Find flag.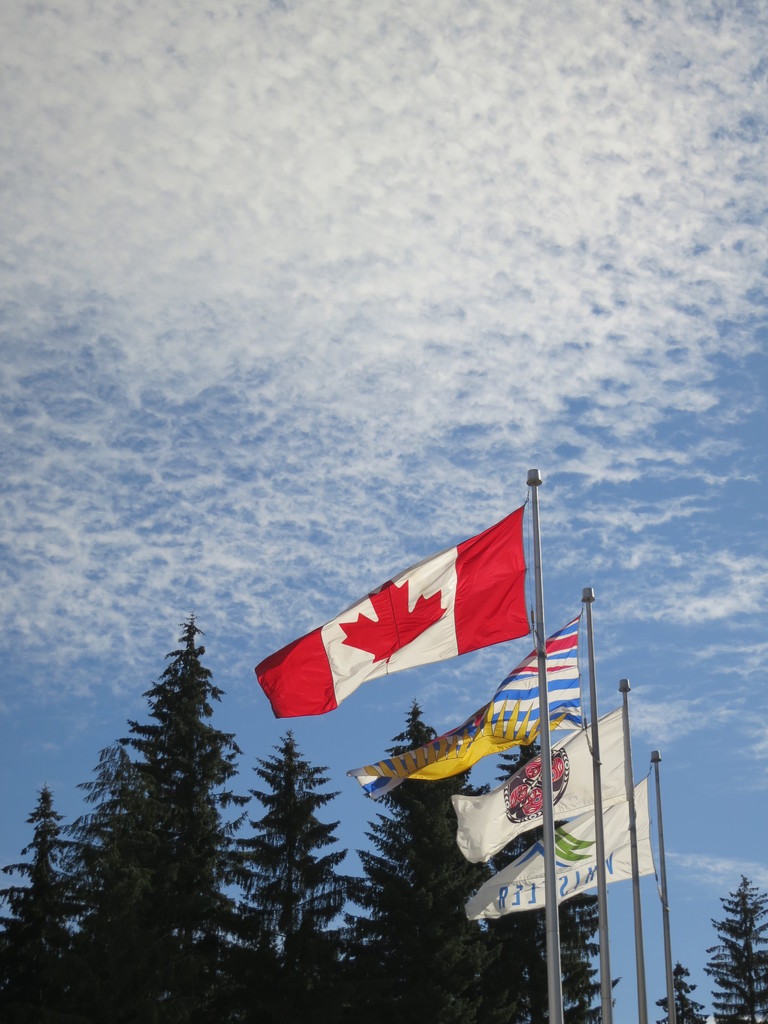
pyautogui.locateOnScreen(344, 612, 587, 792).
